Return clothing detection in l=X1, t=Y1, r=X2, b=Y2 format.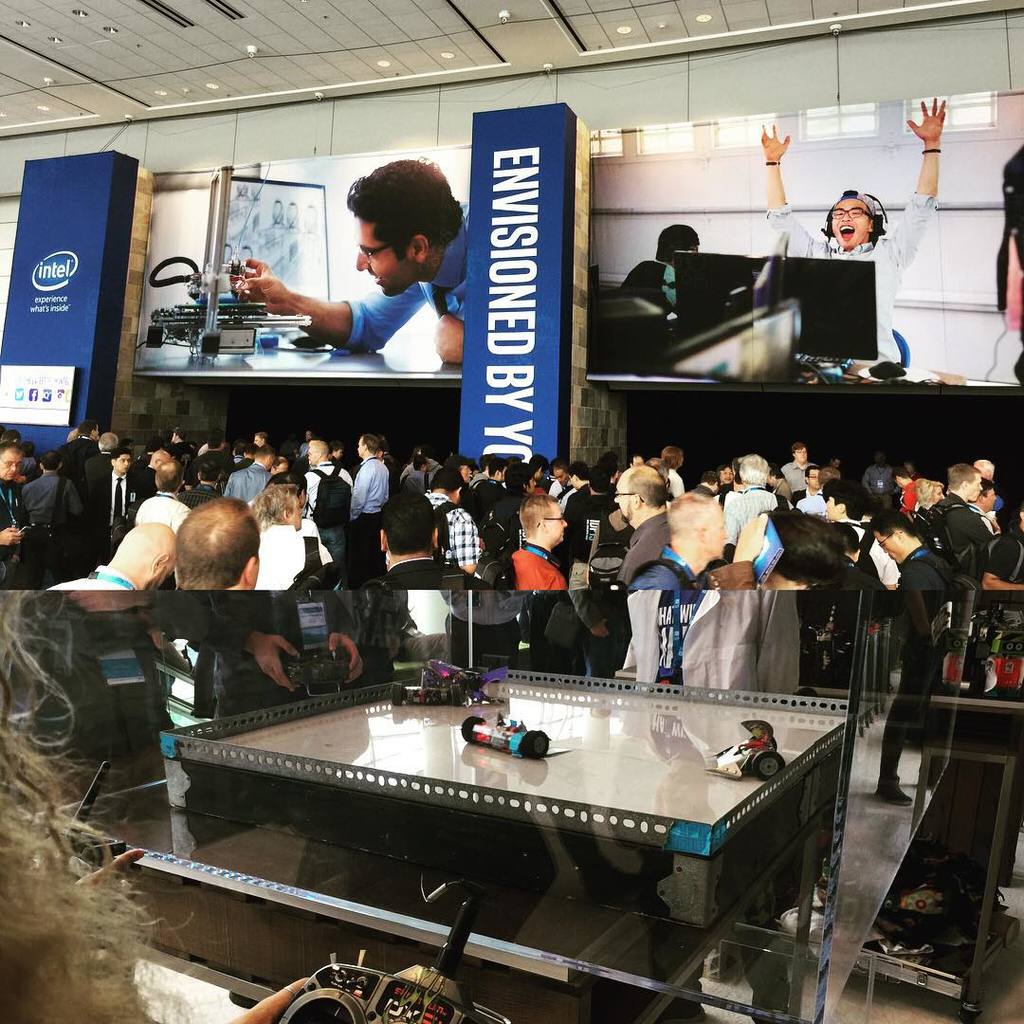
l=565, t=481, r=616, b=562.
